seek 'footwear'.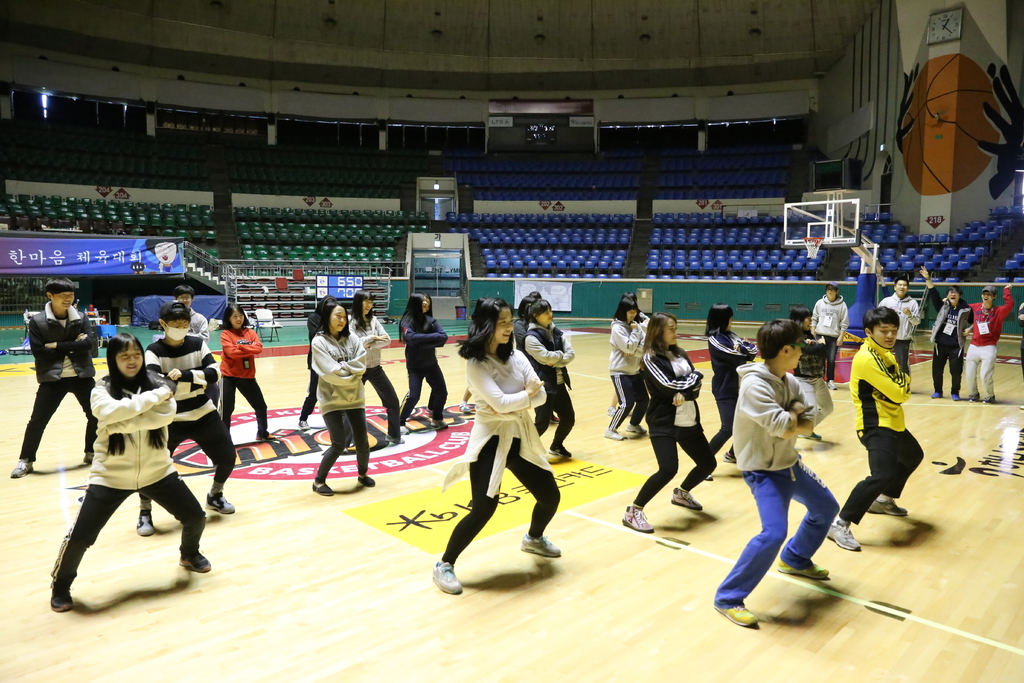
[715,602,762,625].
